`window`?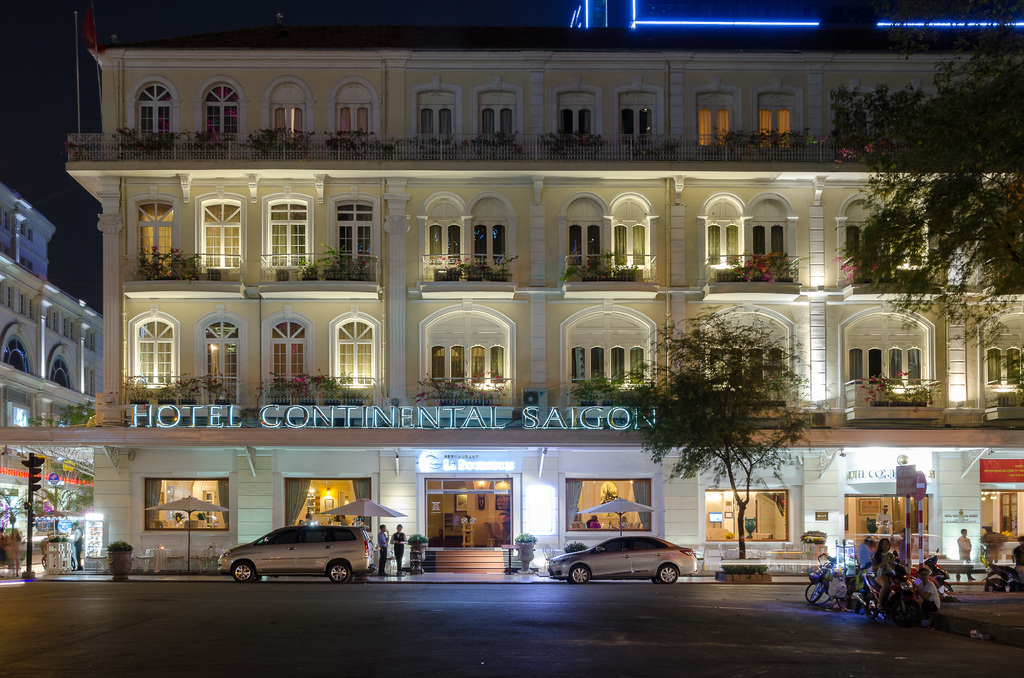
left=748, top=86, right=797, bottom=155
